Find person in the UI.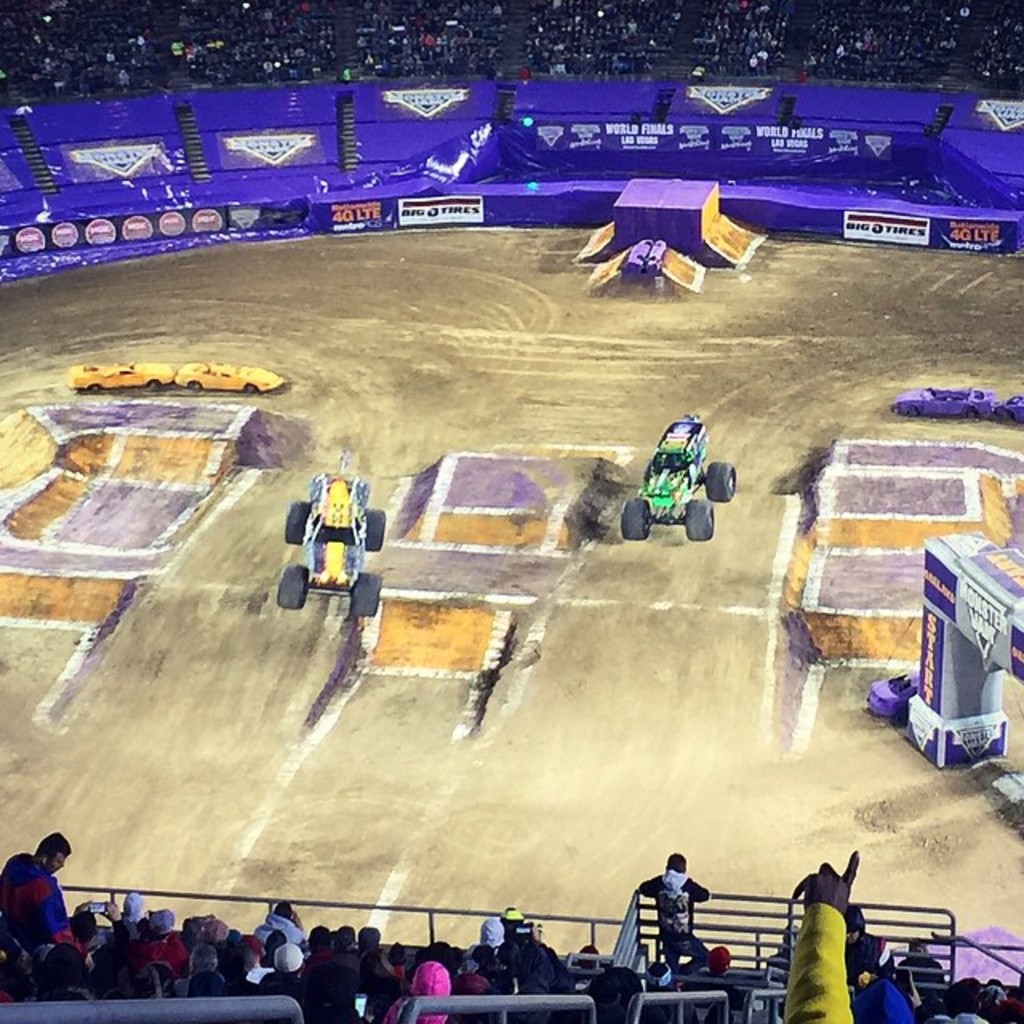
UI element at crop(707, 1002, 741, 1022).
